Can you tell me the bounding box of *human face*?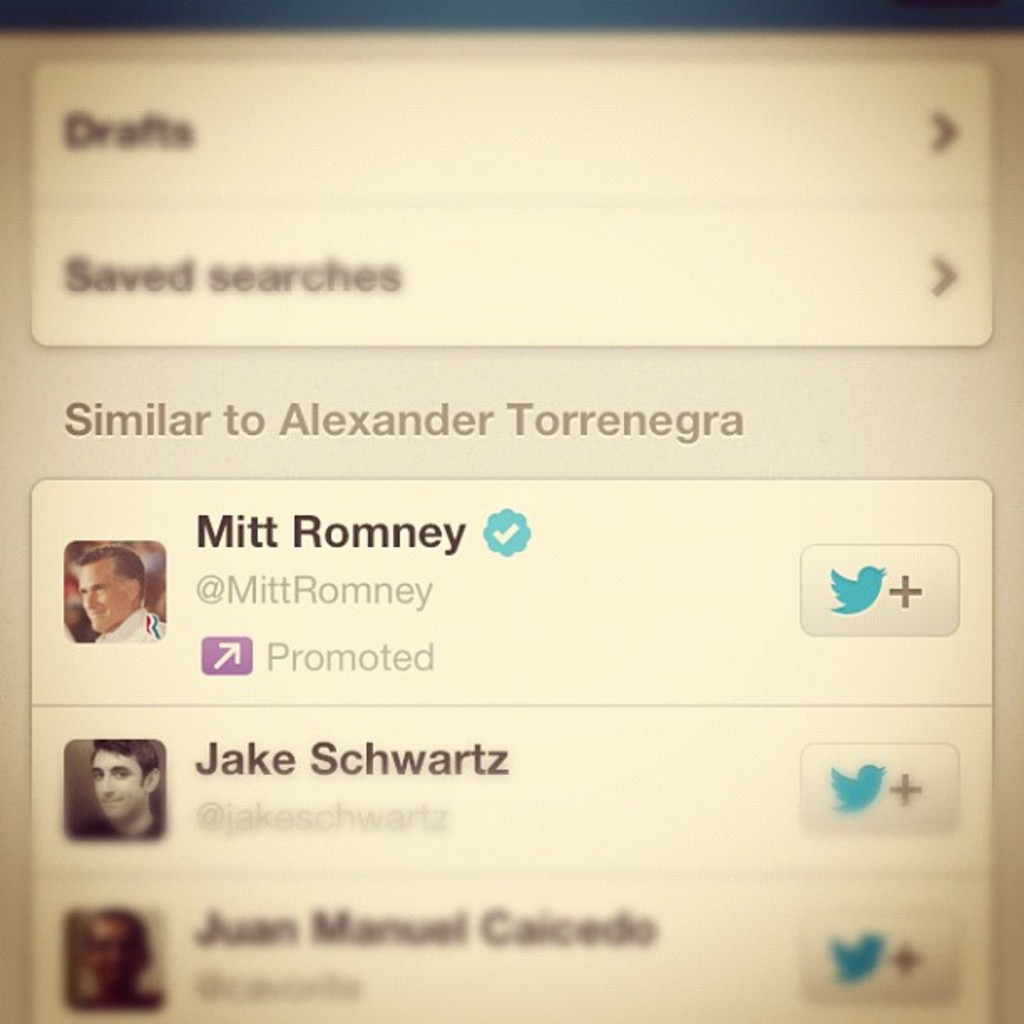
[x1=82, y1=567, x2=122, y2=624].
